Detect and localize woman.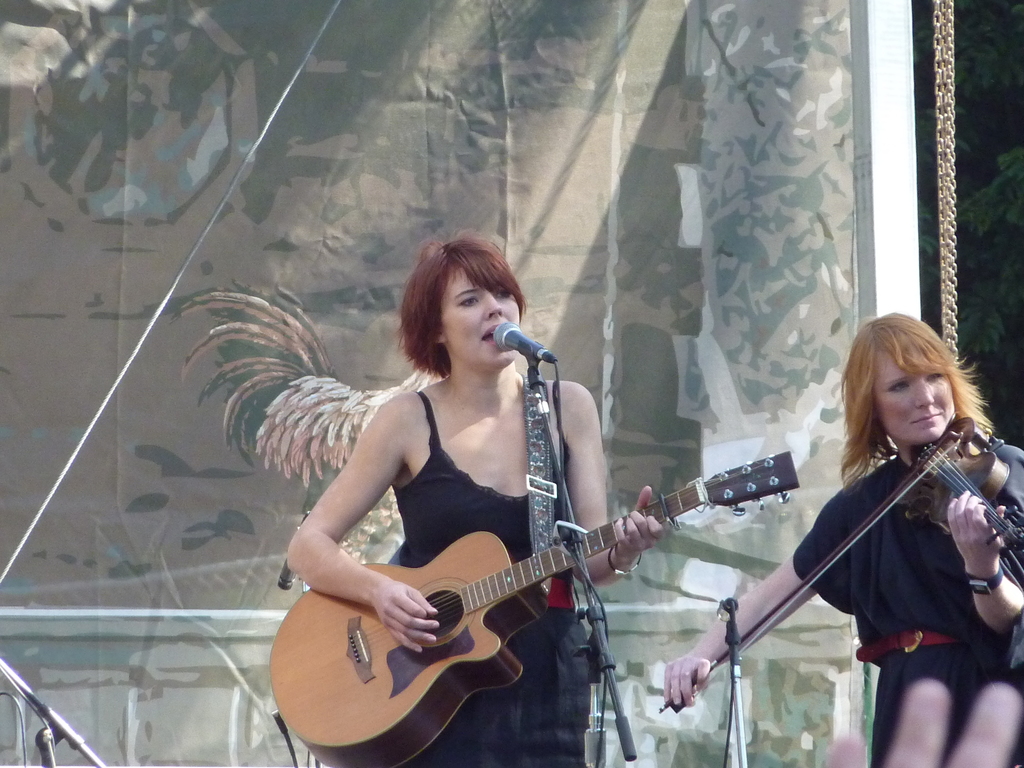
Localized at locate(756, 316, 1003, 745).
